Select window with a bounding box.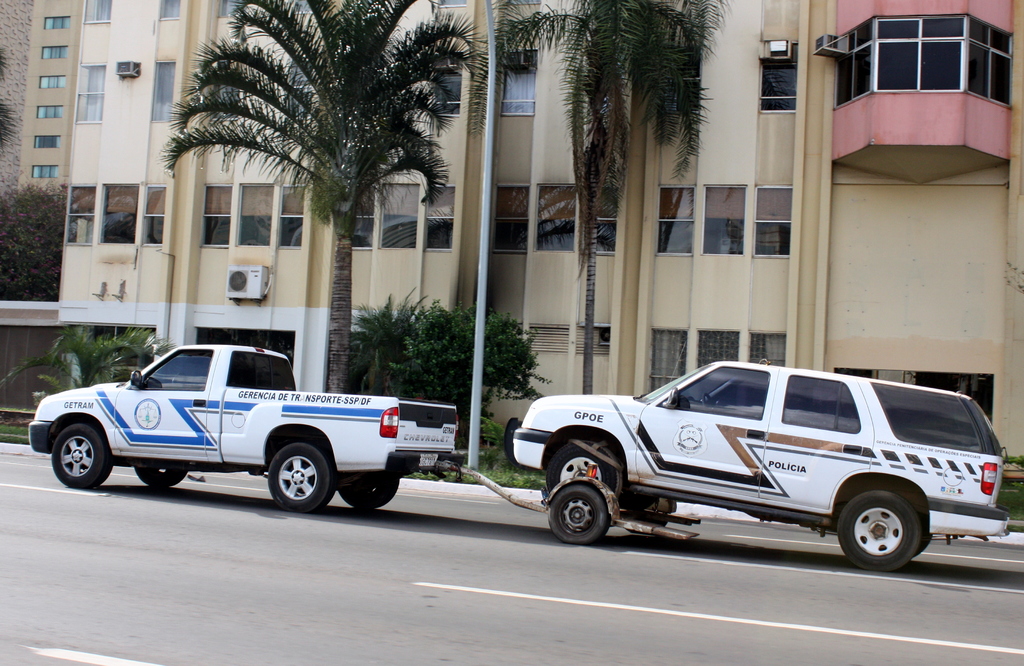
{"left": 384, "top": 184, "right": 420, "bottom": 248}.
